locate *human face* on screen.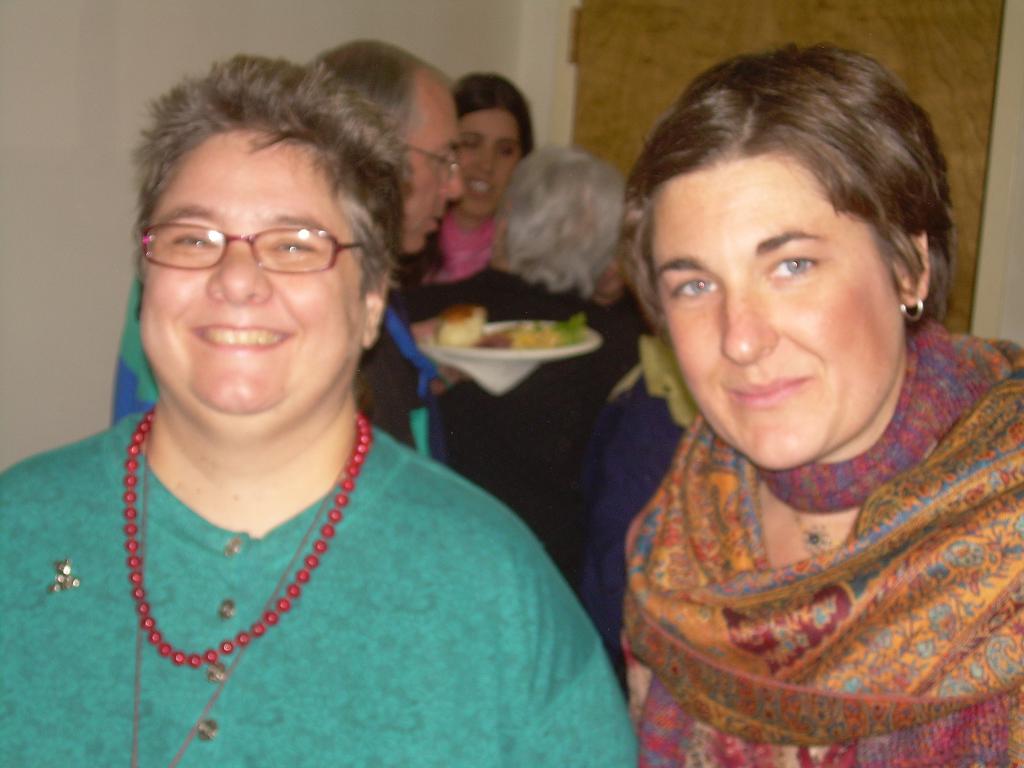
On screen at (133, 127, 369, 415).
